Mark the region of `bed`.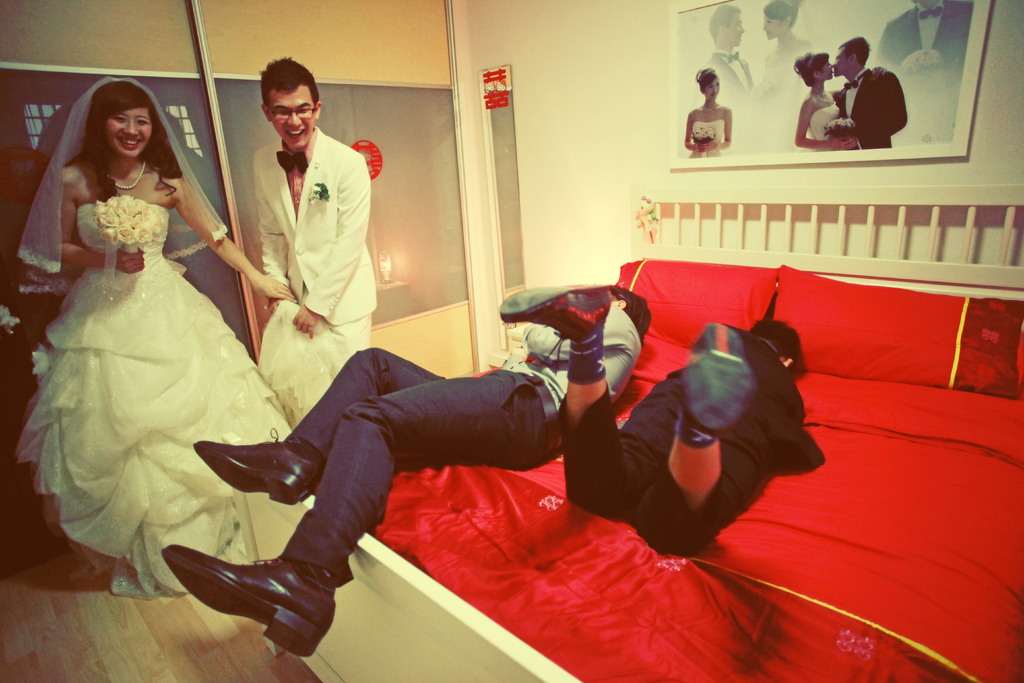
Region: BBox(308, 180, 1020, 682).
